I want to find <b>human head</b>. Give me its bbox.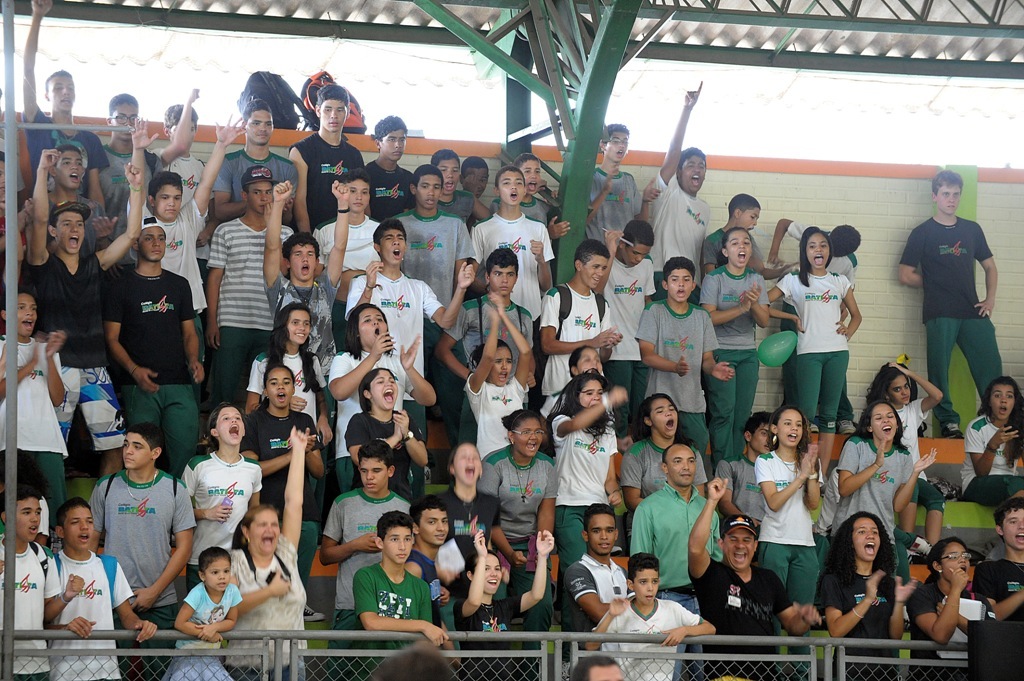
bbox=(653, 442, 700, 489).
